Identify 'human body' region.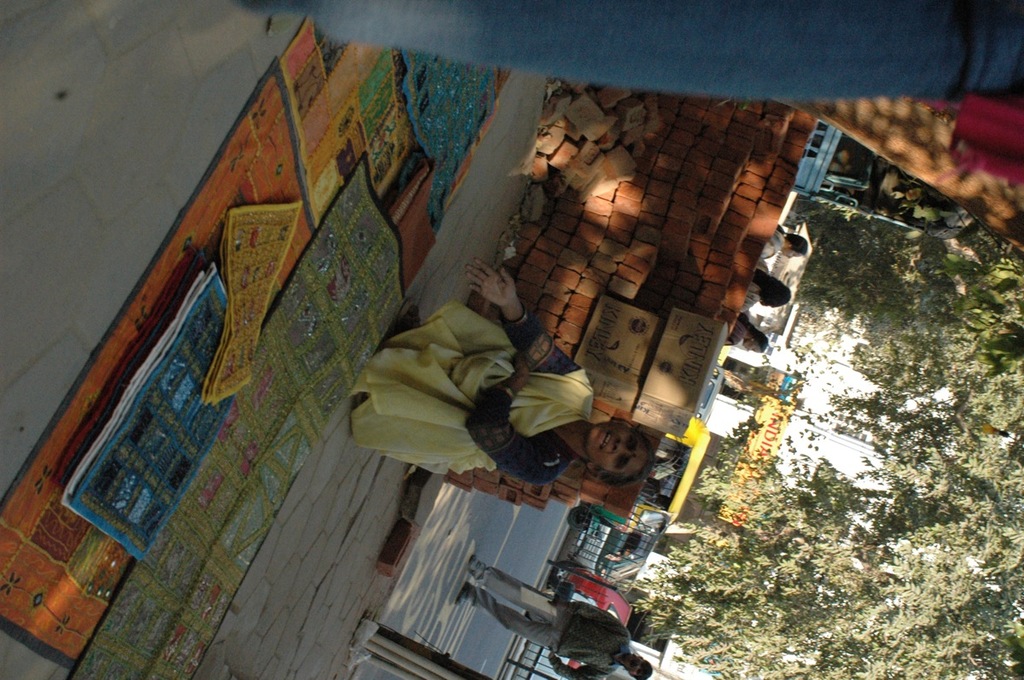
Region: [left=351, top=257, right=658, bottom=475].
